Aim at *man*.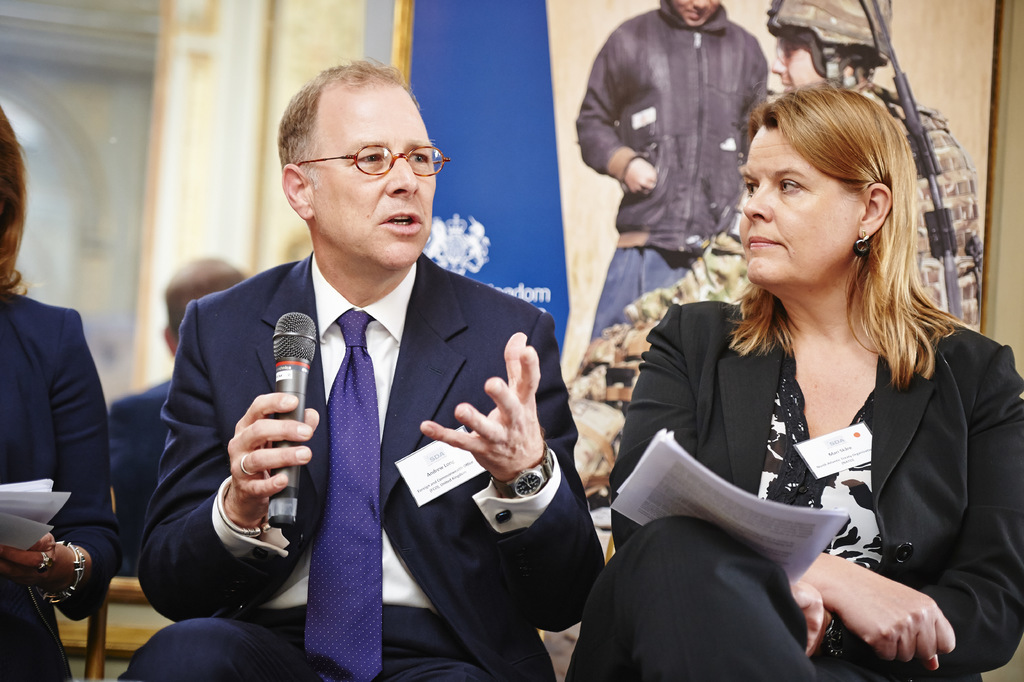
Aimed at (573,0,766,344).
